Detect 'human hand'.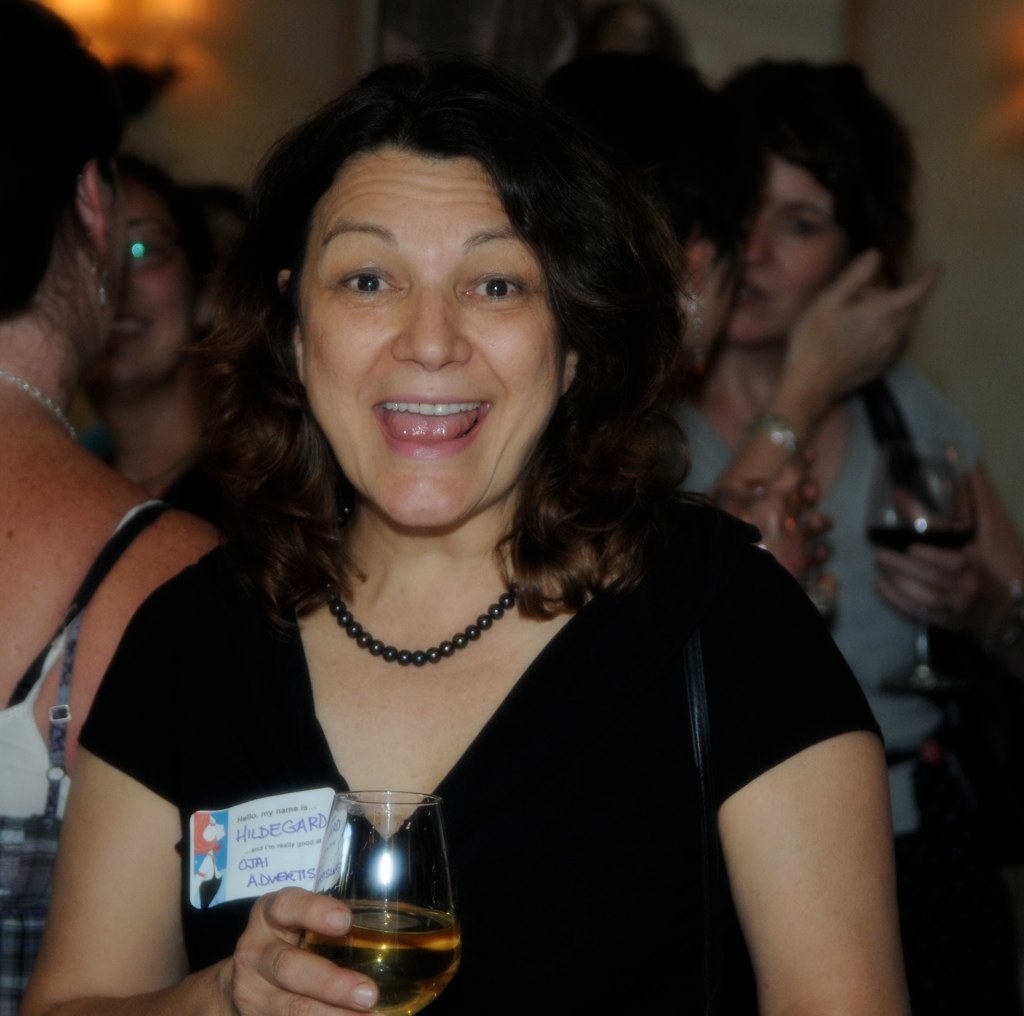
Detected at [x1=703, y1=445, x2=838, y2=575].
